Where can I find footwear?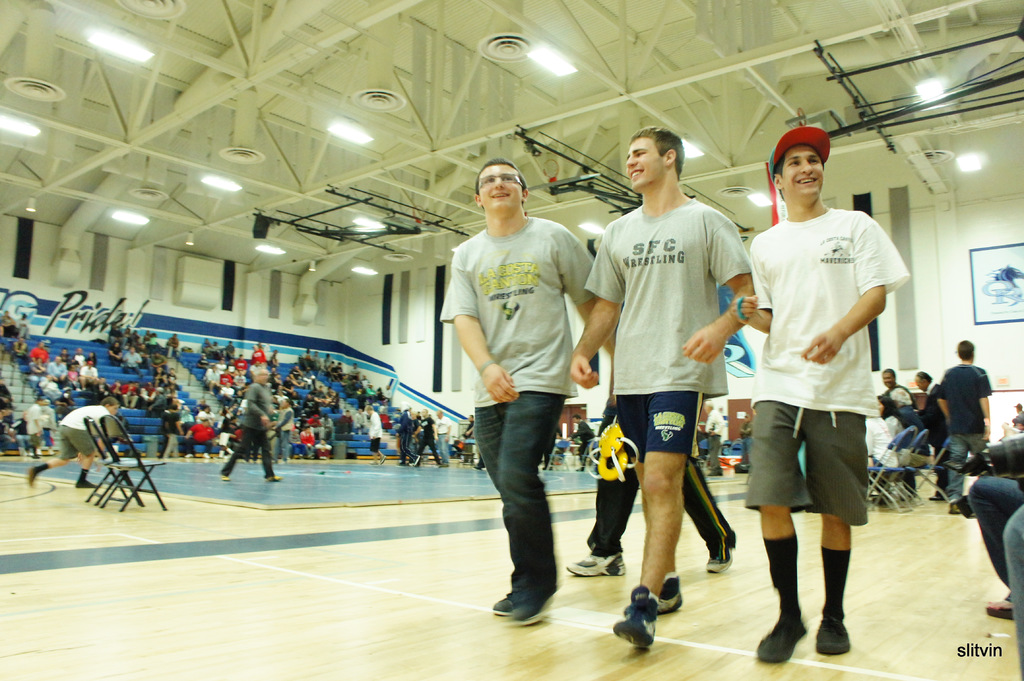
You can find it at 984, 594, 1012, 620.
